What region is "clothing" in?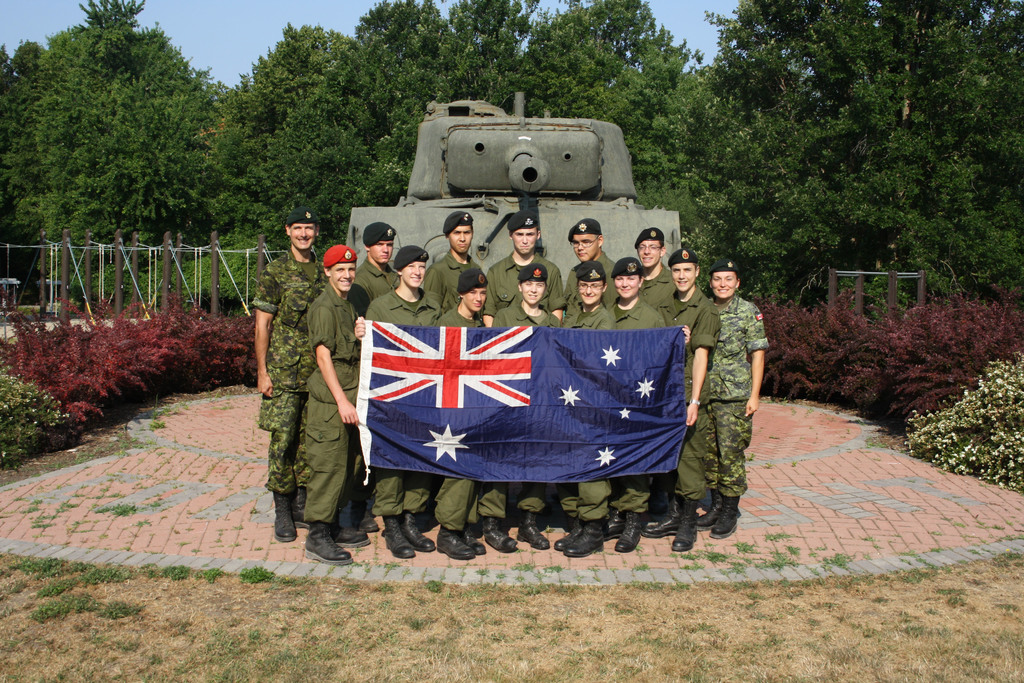
bbox=[630, 263, 675, 309].
